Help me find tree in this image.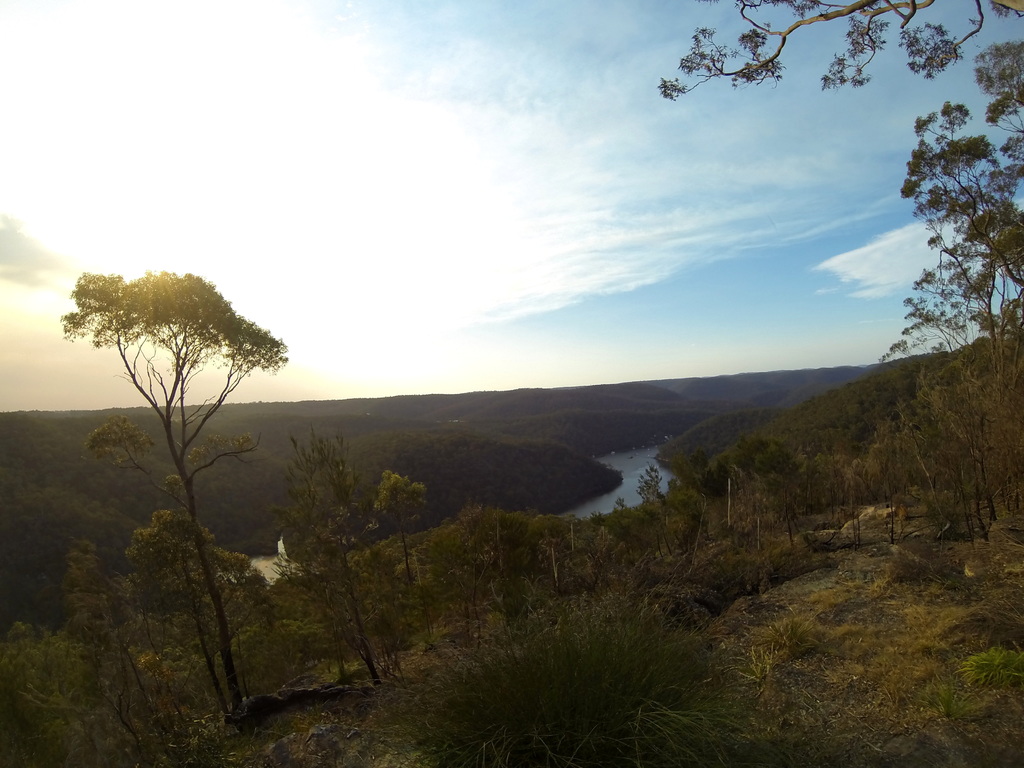
Found it: <box>371,461,445,677</box>.
